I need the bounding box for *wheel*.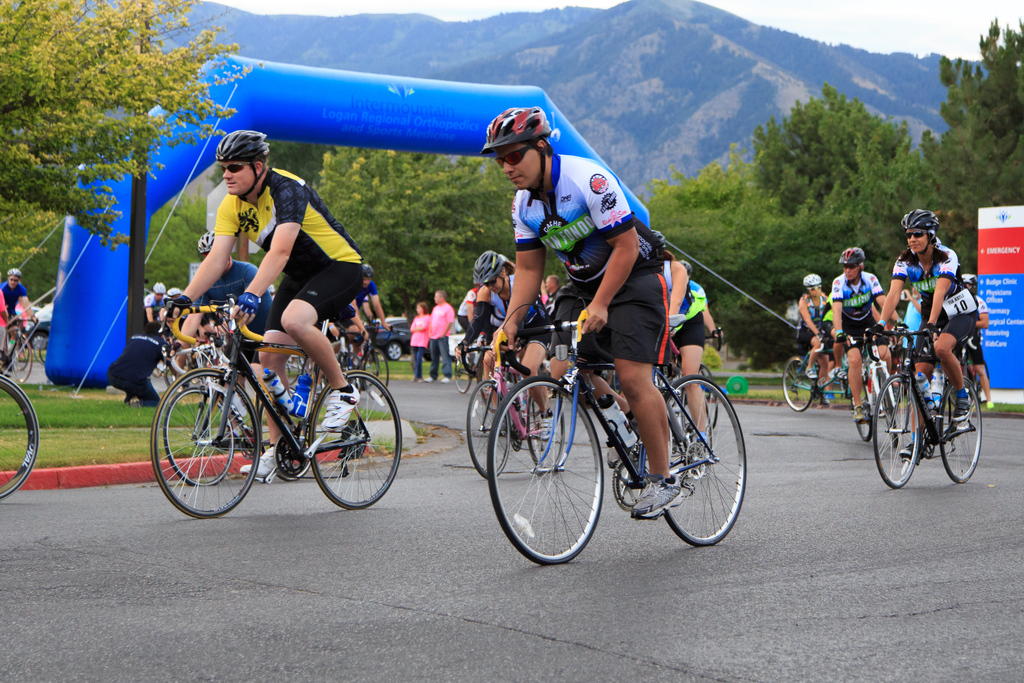
Here it is: BBox(871, 372, 920, 488).
